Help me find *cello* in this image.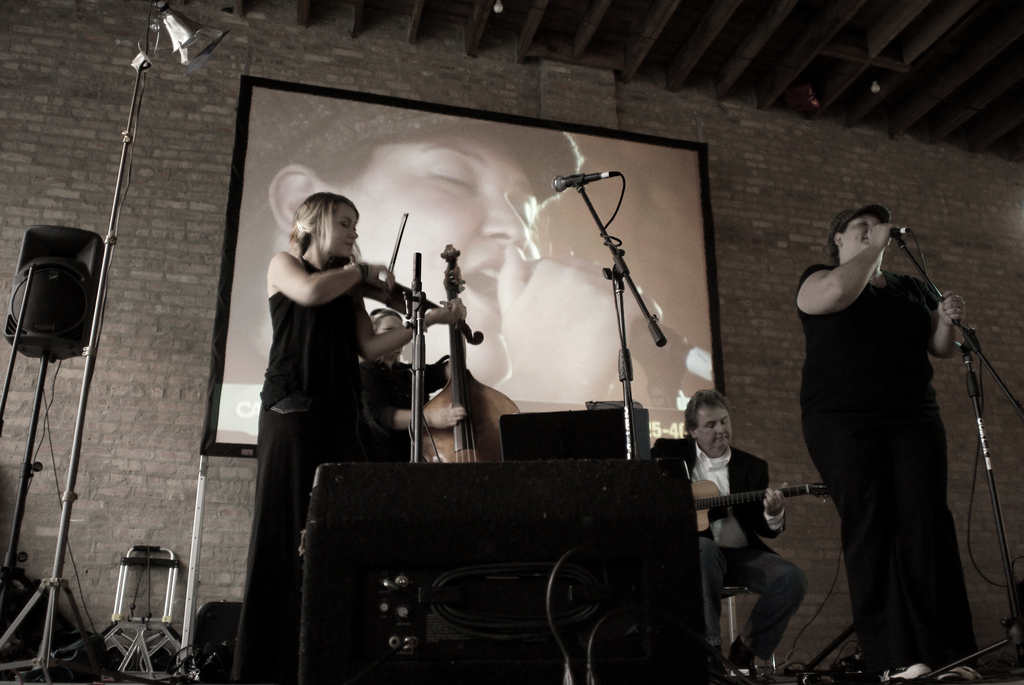
Found it: l=324, t=211, r=483, b=347.
